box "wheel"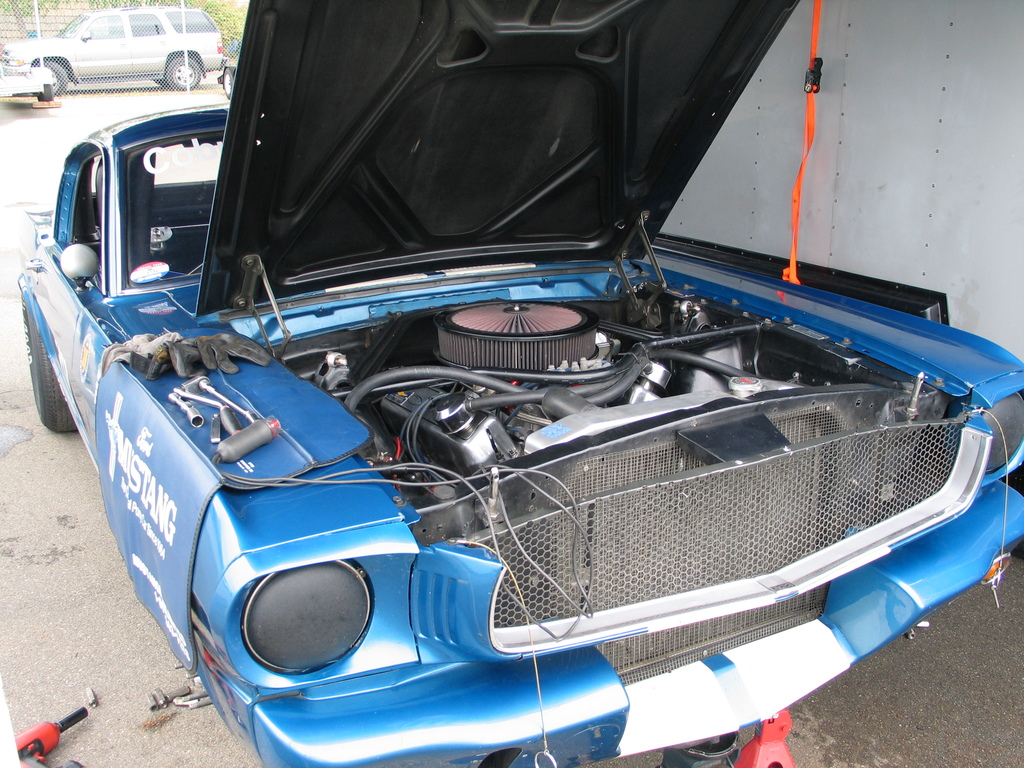
x1=25, y1=293, x2=78, y2=431
